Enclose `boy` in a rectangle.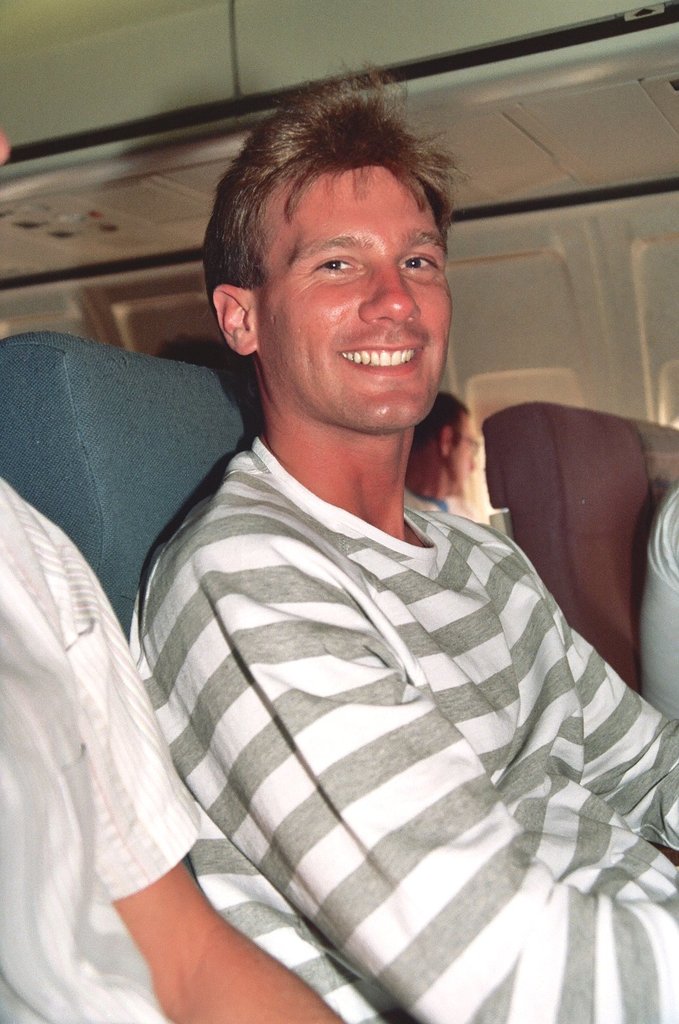
box=[103, 90, 619, 995].
